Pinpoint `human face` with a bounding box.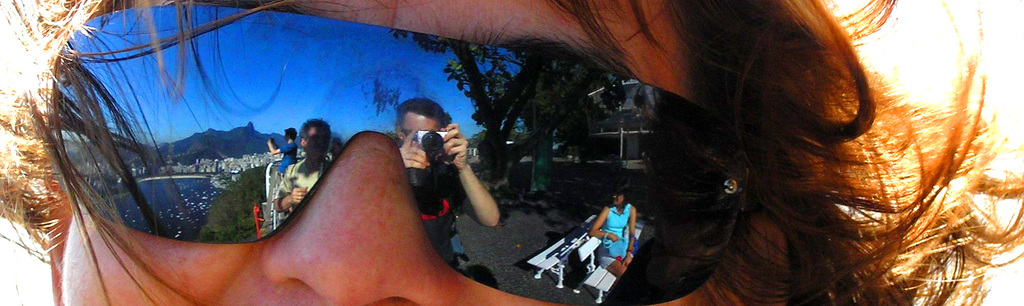
{"left": 404, "top": 114, "right": 438, "bottom": 143}.
